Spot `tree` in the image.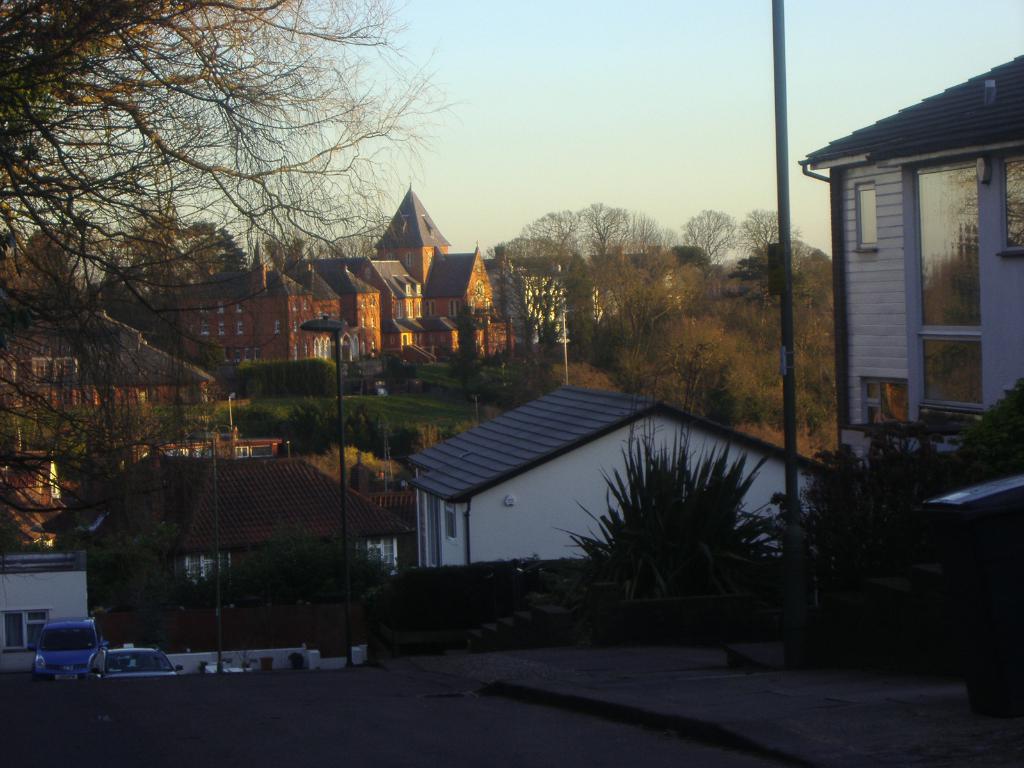
`tree` found at rect(0, 212, 99, 321).
